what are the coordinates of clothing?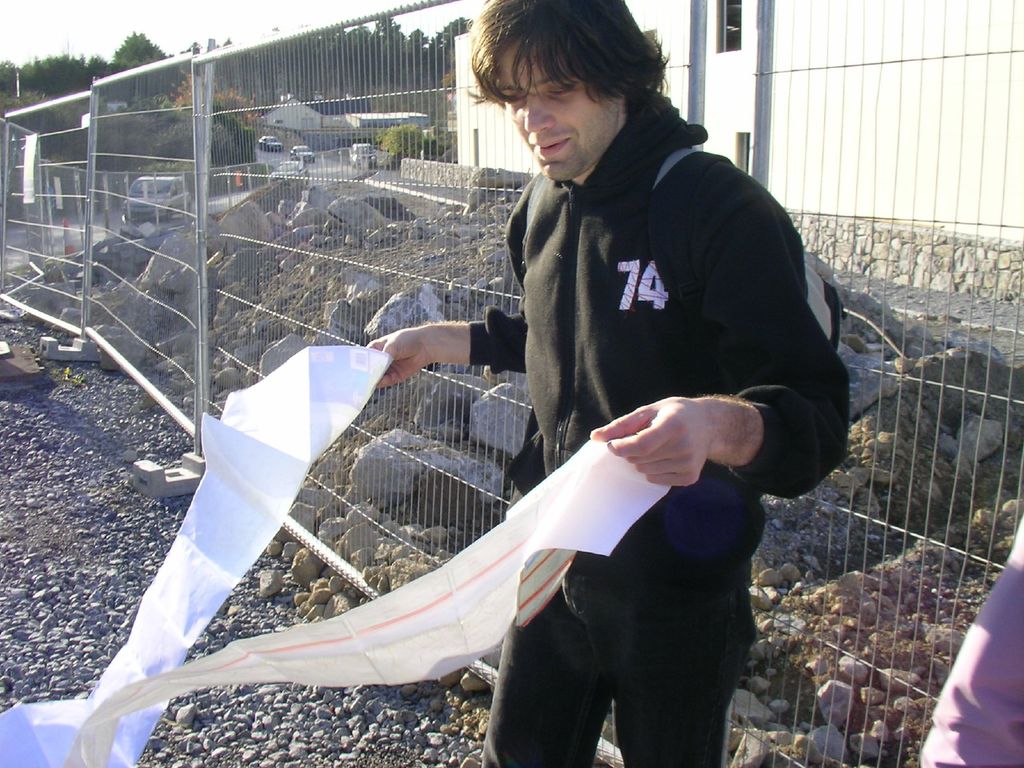
pyautogui.locateOnScreen(444, 228, 813, 727).
